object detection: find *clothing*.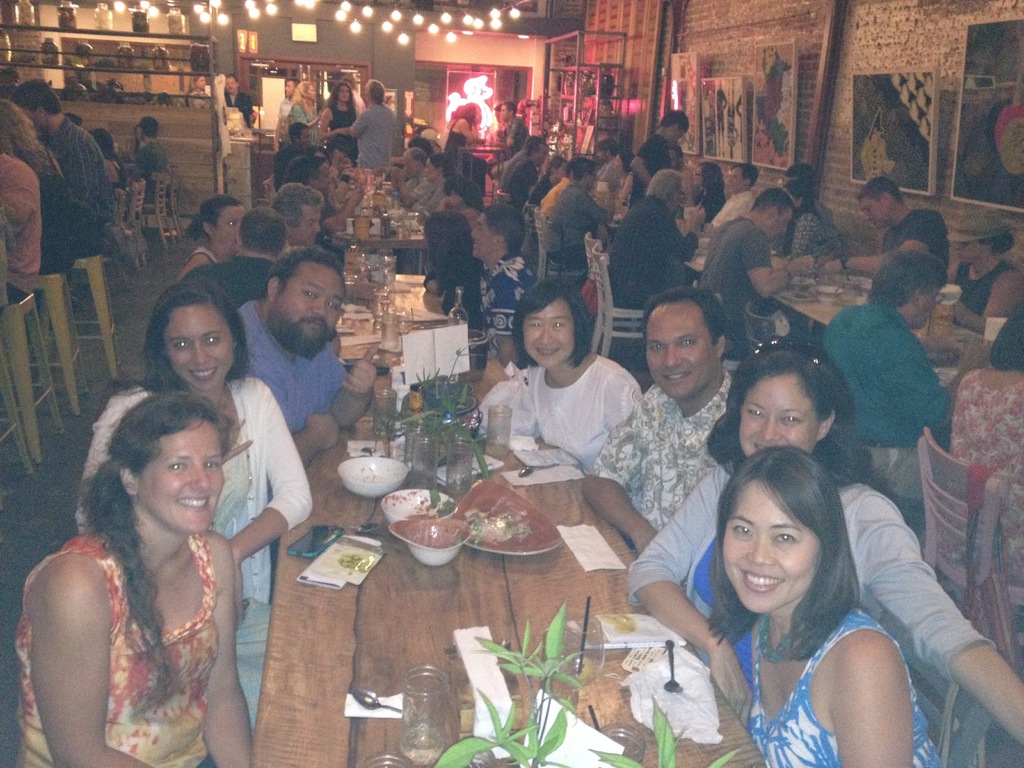
x1=593, y1=157, x2=612, y2=180.
